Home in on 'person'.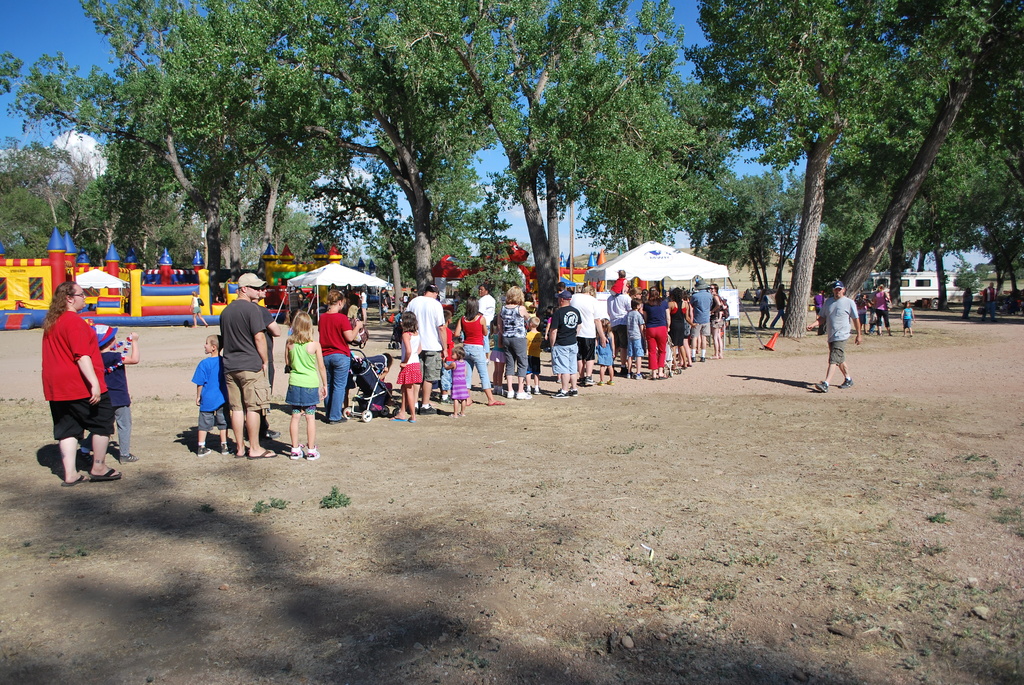
Homed in at x1=769 y1=279 x2=792 y2=333.
